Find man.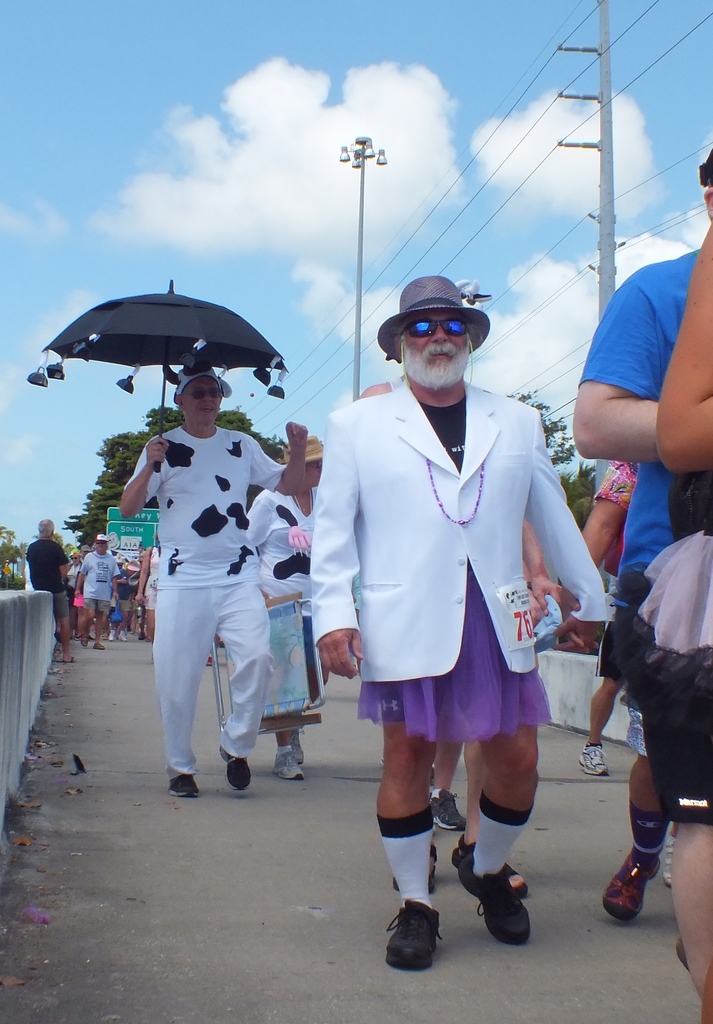
[left=314, top=271, right=621, bottom=972].
